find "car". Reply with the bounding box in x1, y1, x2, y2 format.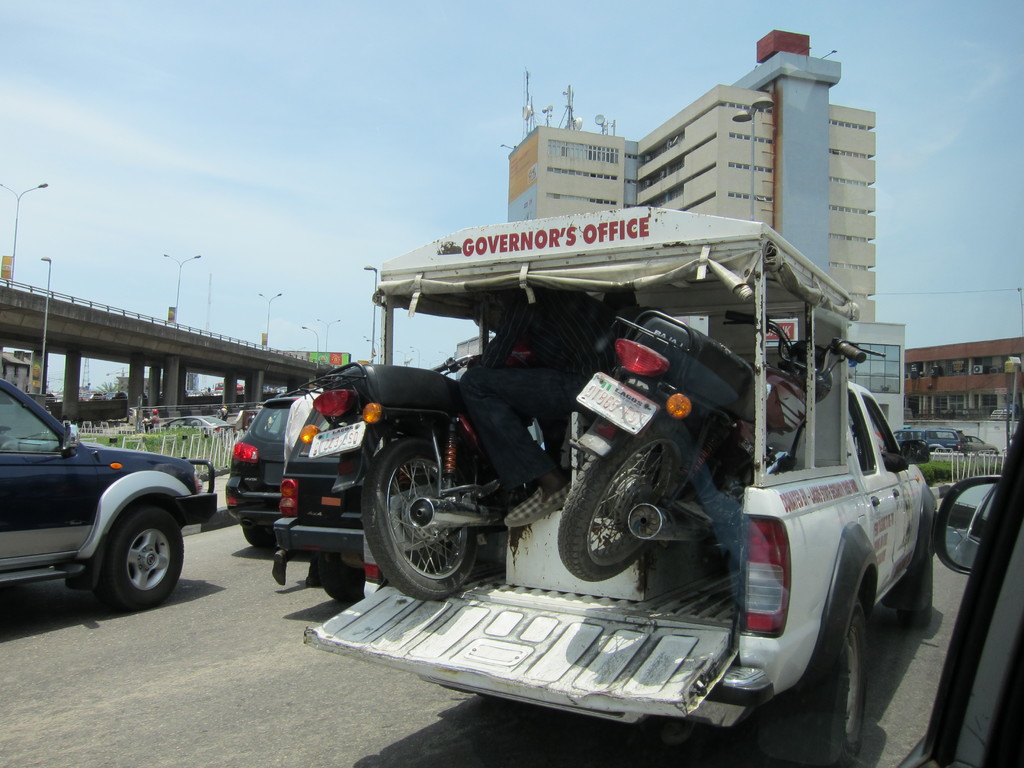
230, 392, 316, 557.
